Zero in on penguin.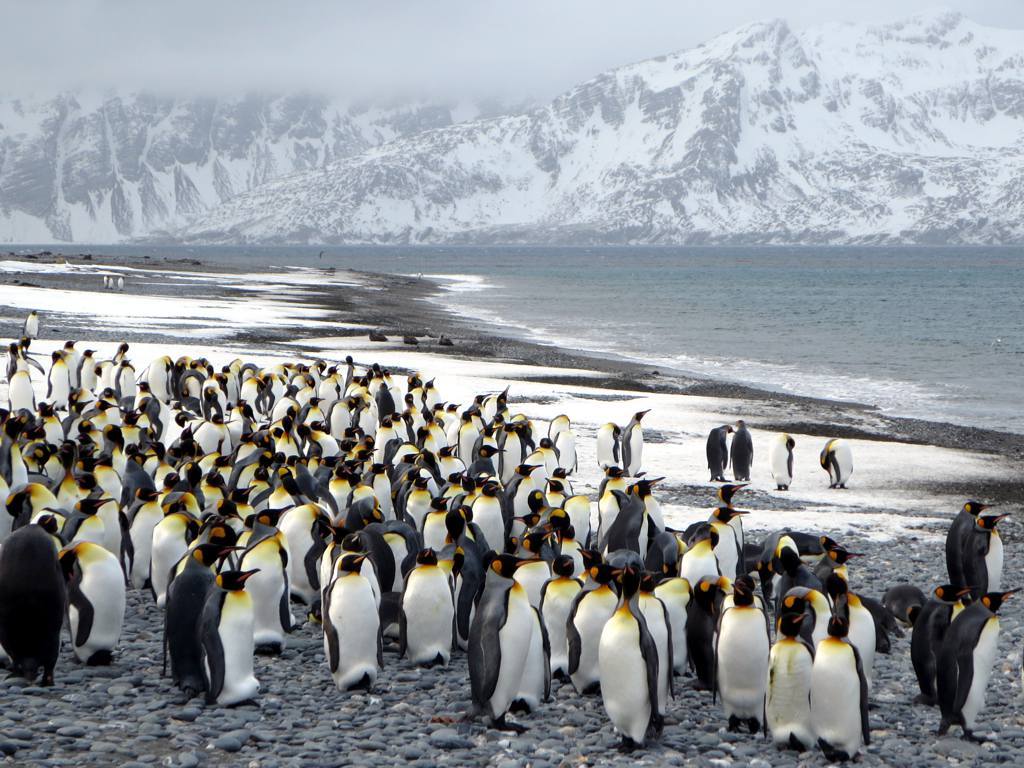
Zeroed in: BBox(967, 511, 1013, 598).
